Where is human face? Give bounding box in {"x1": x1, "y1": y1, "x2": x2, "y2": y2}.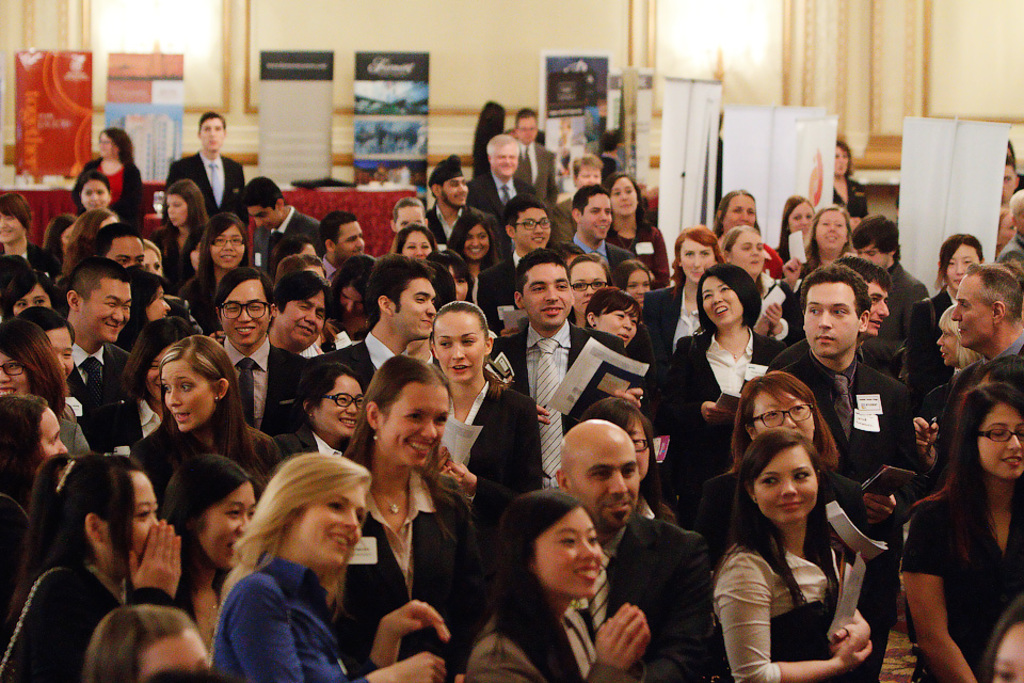
{"x1": 992, "y1": 621, "x2": 1023, "y2": 682}.
